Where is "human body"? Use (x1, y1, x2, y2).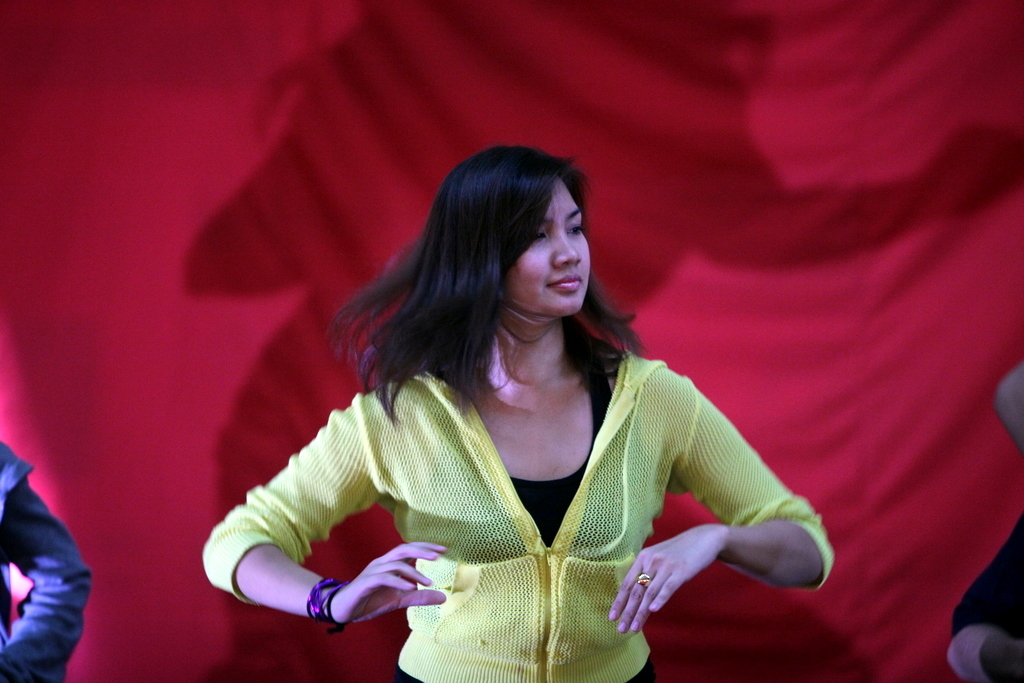
(233, 109, 836, 660).
